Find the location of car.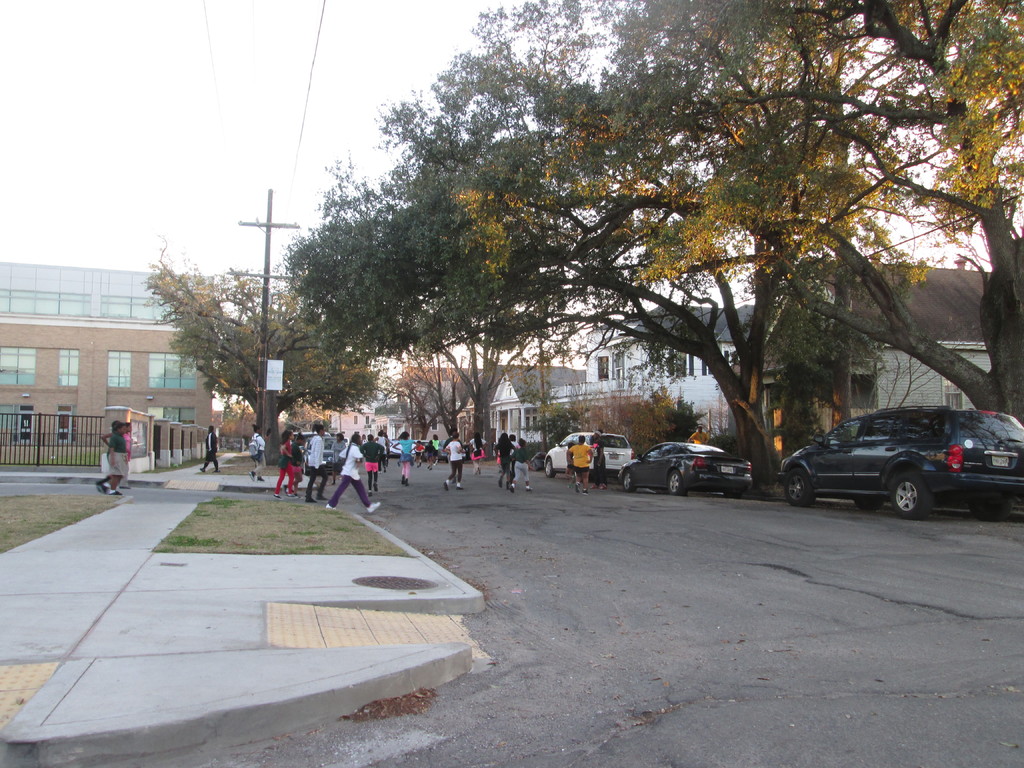
Location: 390 437 421 456.
